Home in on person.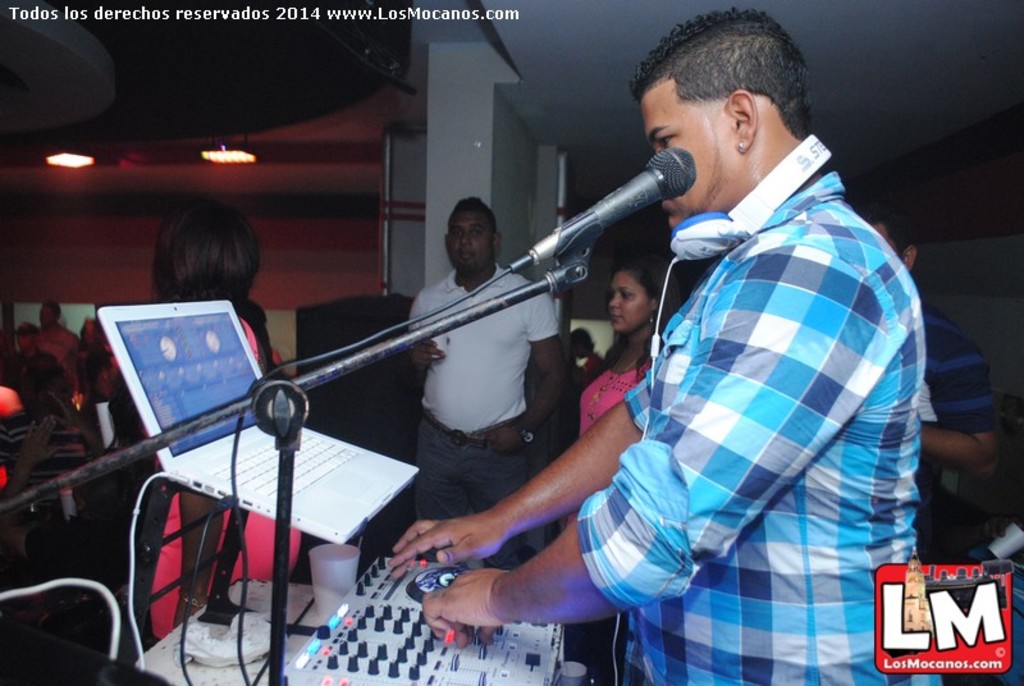
Homed in at <box>124,201,307,645</box>.
